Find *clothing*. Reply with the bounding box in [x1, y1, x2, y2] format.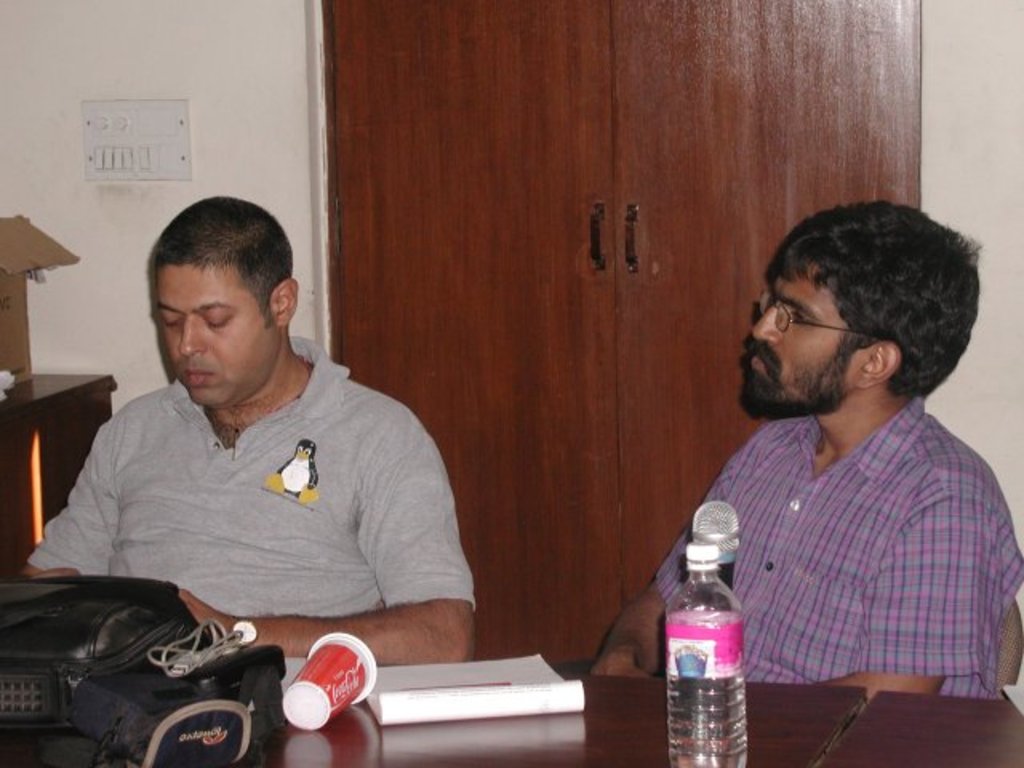
[654, 394, 1022, 690].
